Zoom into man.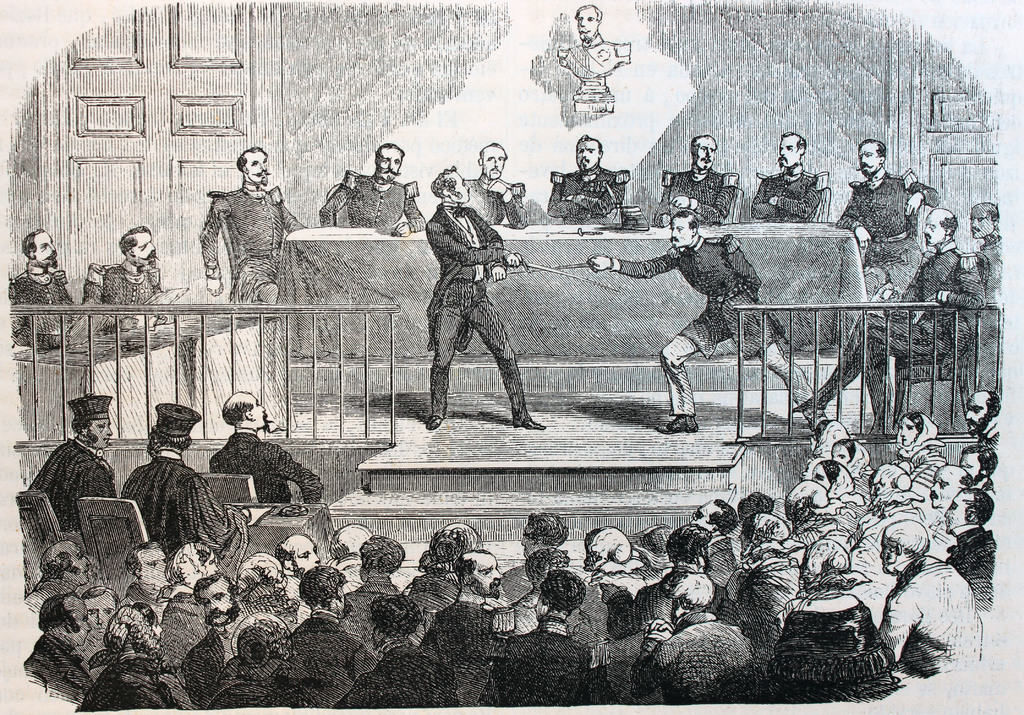
Zoom target: select_region(838, 140, 940, 297).
